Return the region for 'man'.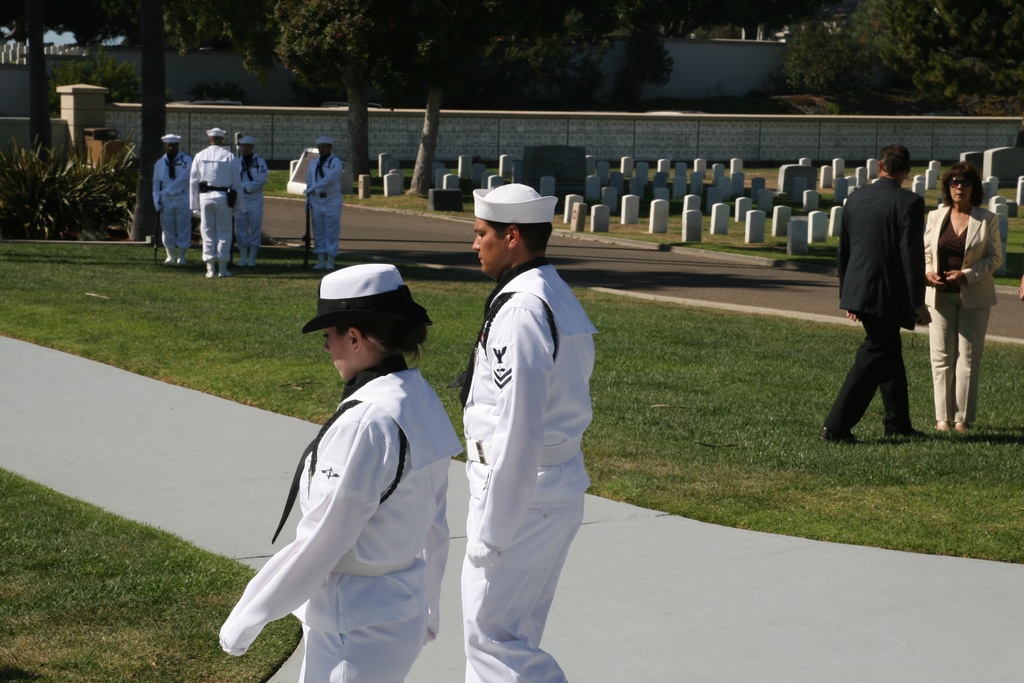
(left=232, top=135, right=269, bottom=273).
